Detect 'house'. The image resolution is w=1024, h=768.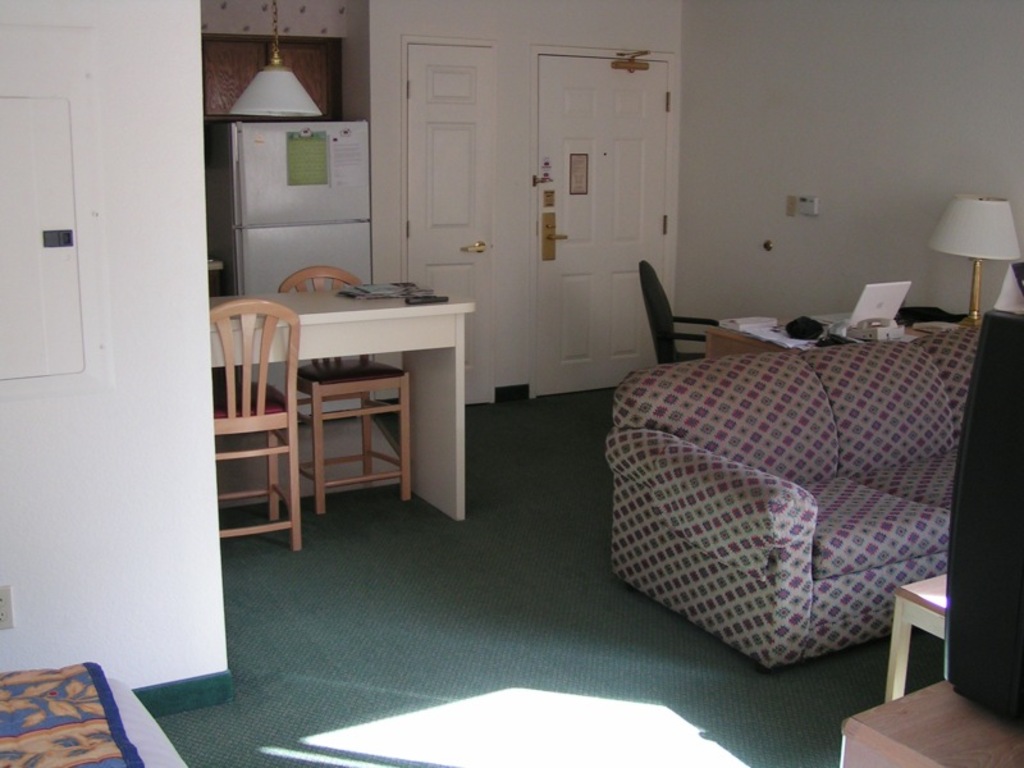
3/0/1023/707.
